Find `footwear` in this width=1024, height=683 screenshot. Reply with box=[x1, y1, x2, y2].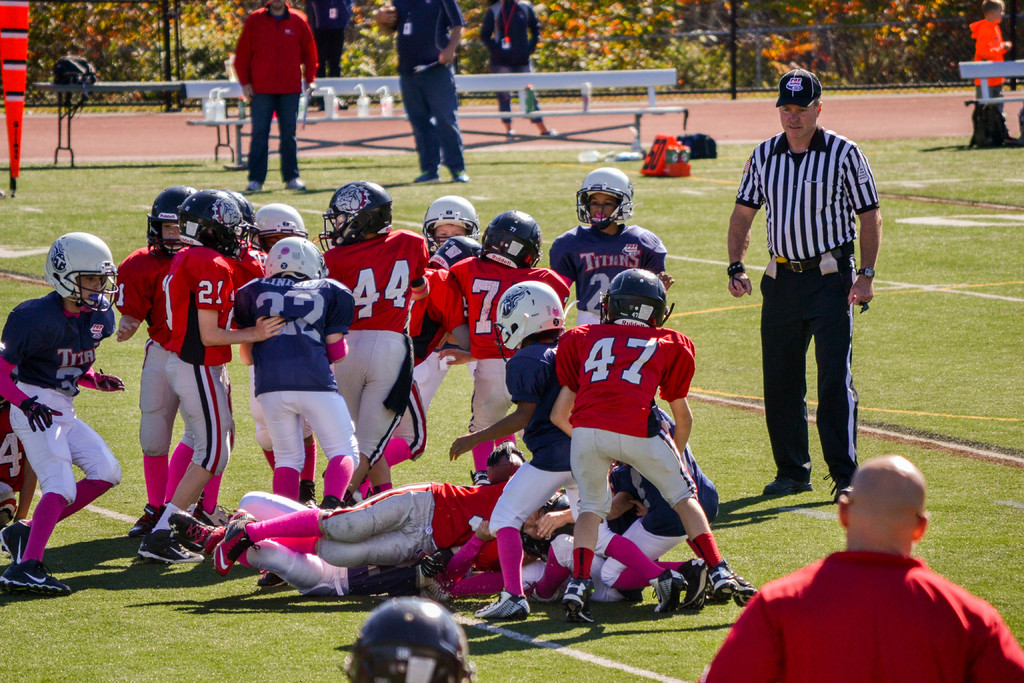
box=[0, 514, 33, 566].
